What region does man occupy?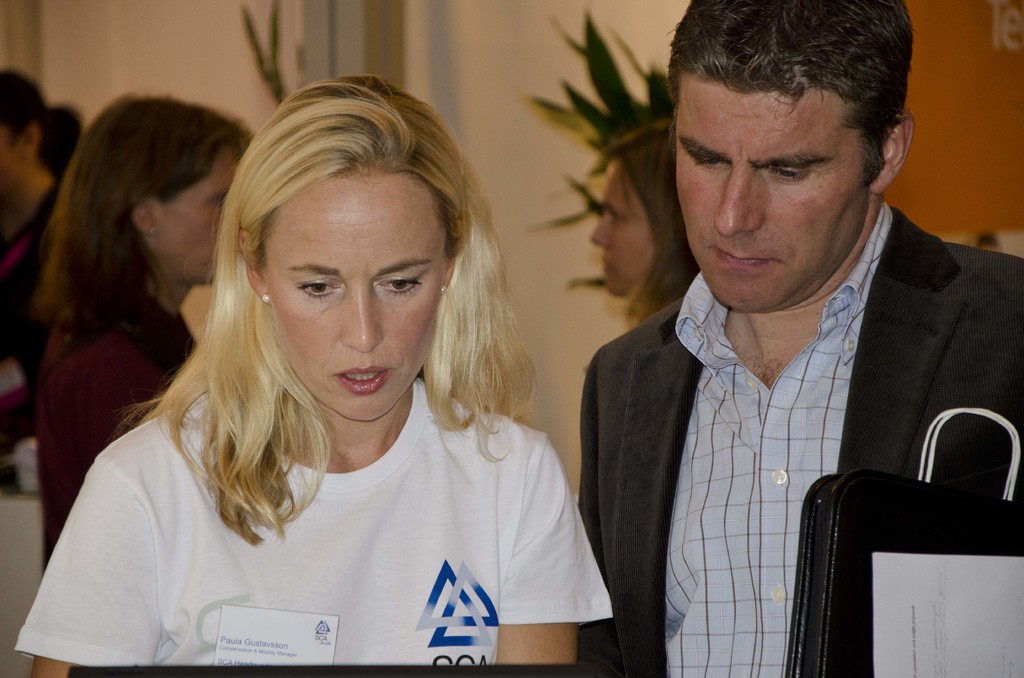
select_region(573, 0, 1023, 677).
